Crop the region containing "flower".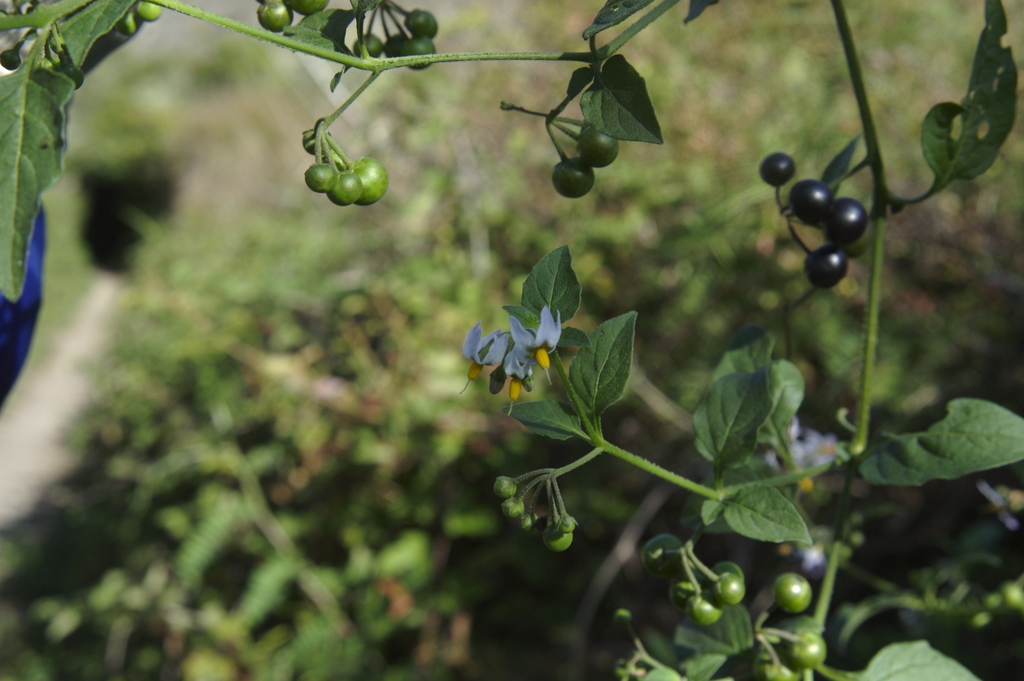
Crop region: rect(496, 353, 538, 419).
